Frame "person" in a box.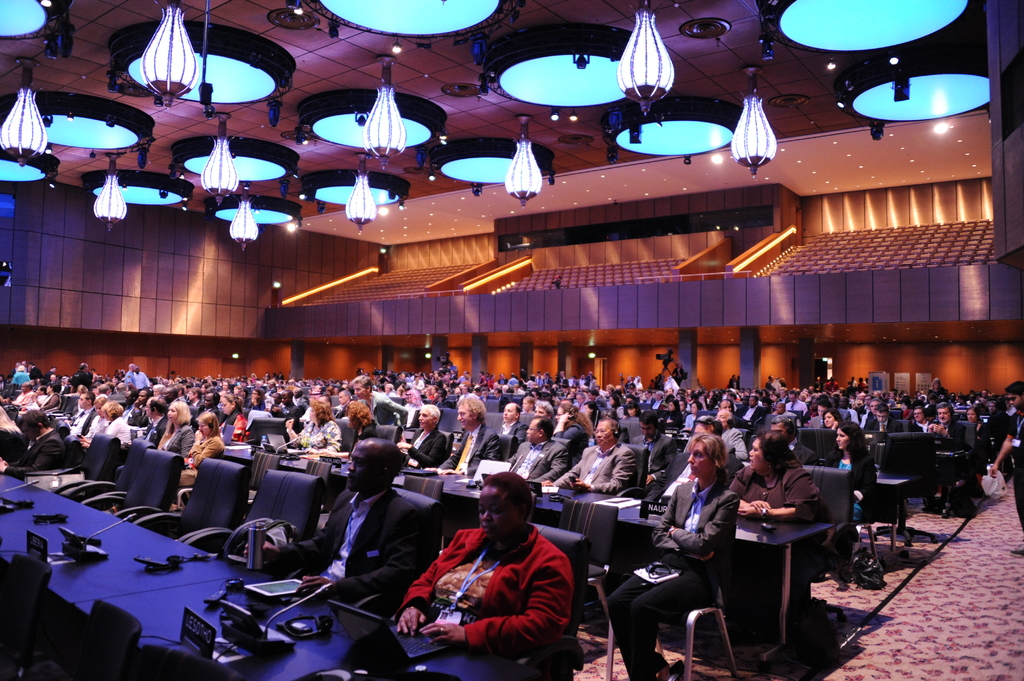
[left=293, top=389, right=307, bottom=410].
